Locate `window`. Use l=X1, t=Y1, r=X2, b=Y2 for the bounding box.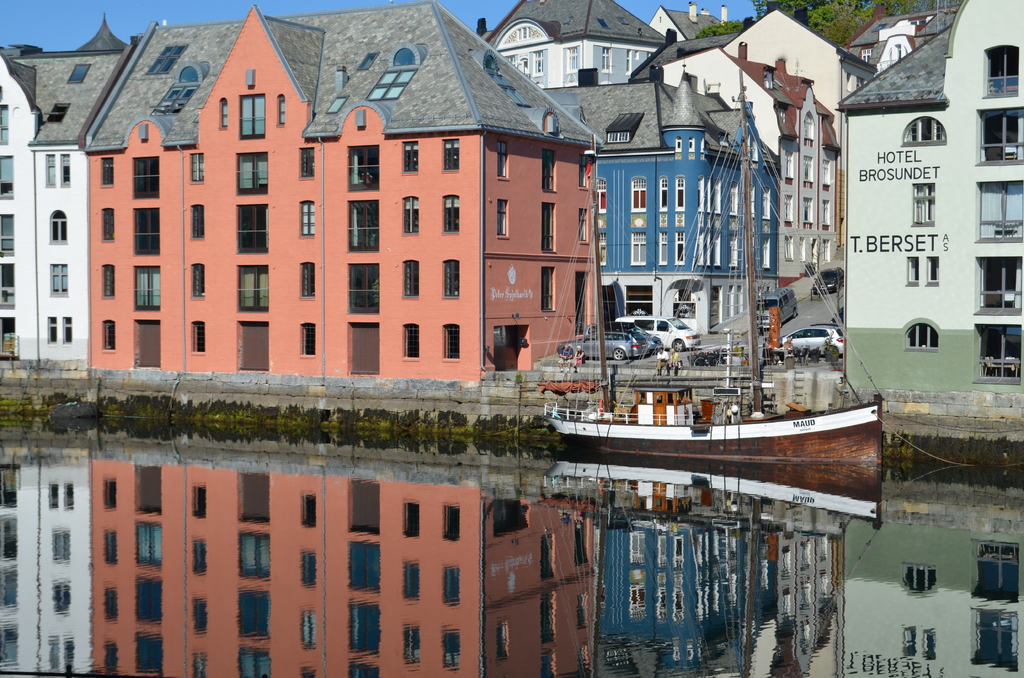
l=47, t=102, r=70, b=125.
